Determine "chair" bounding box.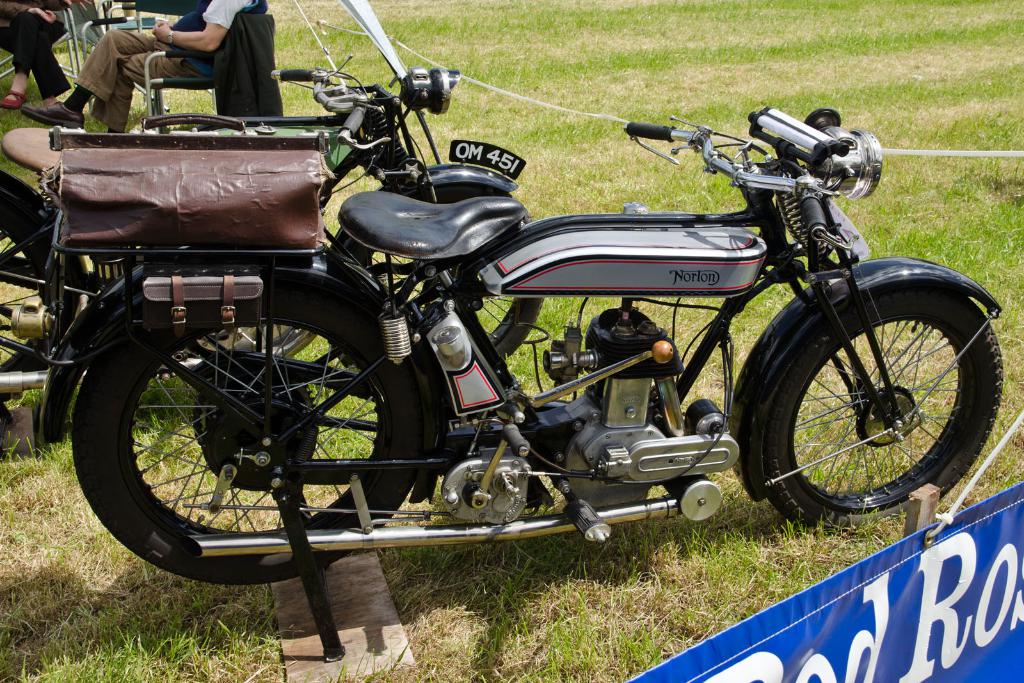
Determined: rect(84, 0, 209, 135).
